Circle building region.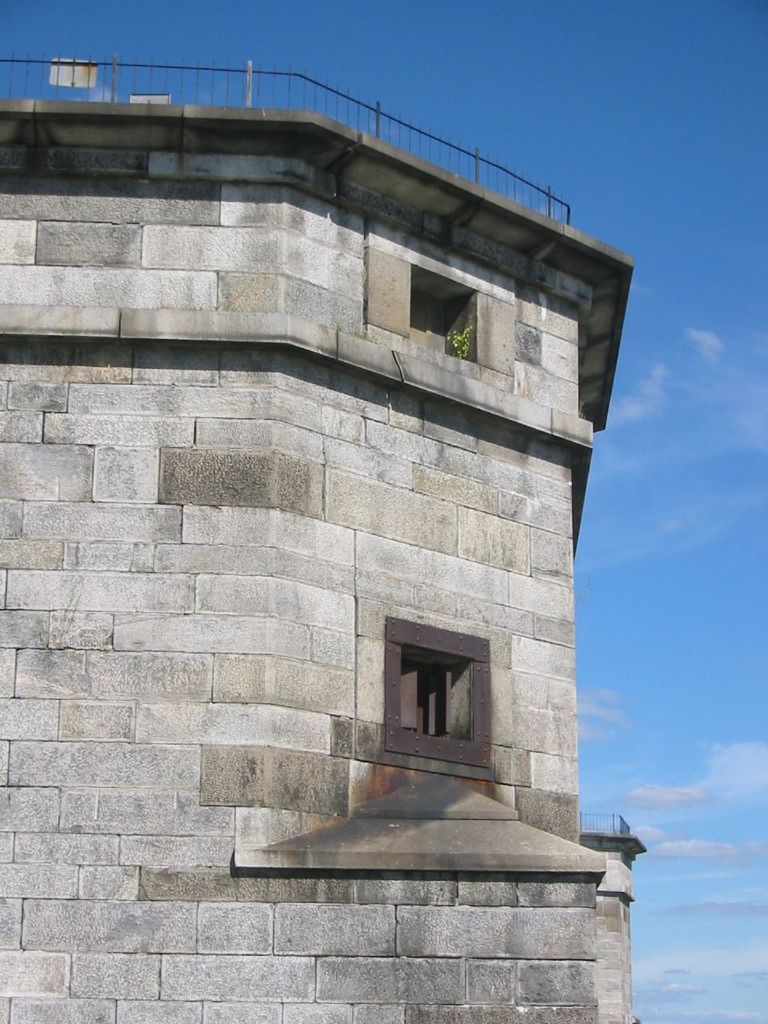
Region: Rect(0, 59, 646, 1023).
